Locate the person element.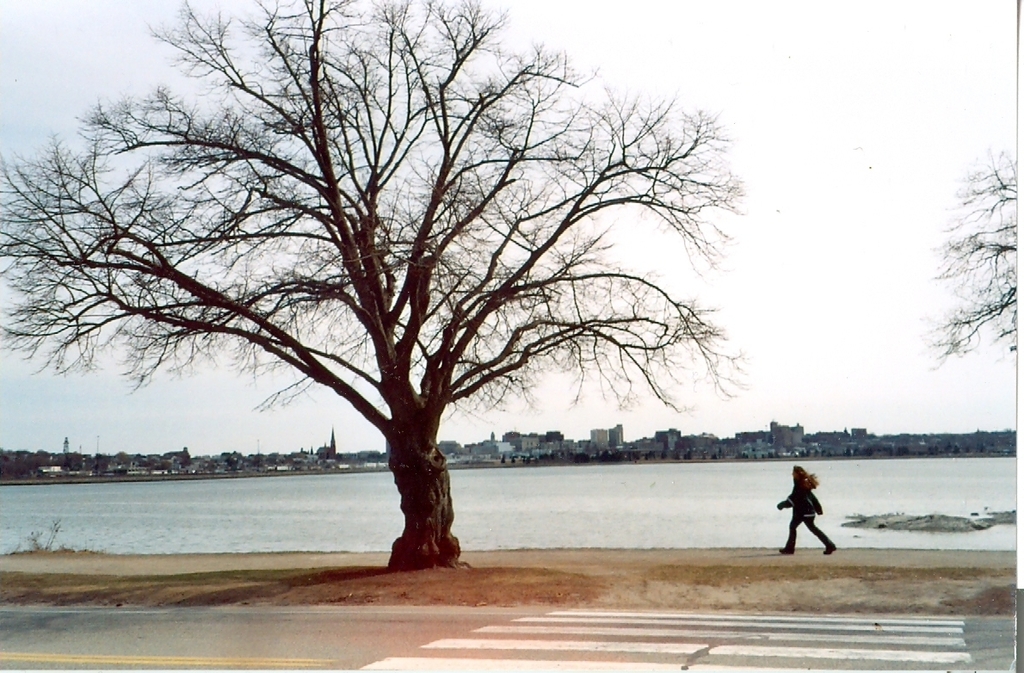
Element bbox: x1=775 y1=467 x2=839 y2=551.
